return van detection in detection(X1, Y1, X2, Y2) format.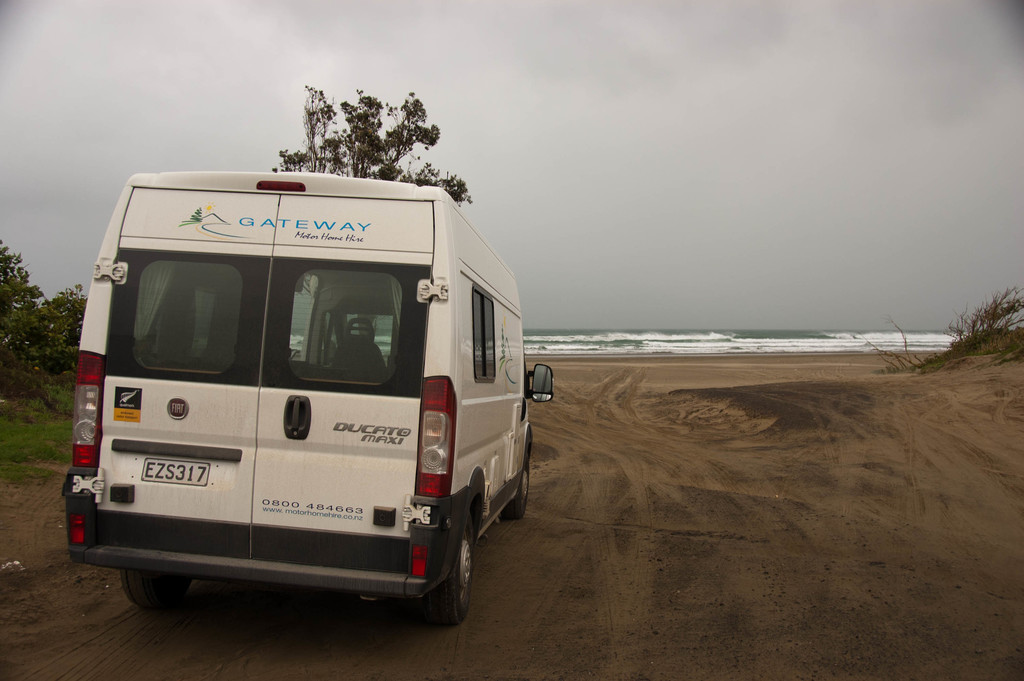
detection(63, 167, 553, 627).
